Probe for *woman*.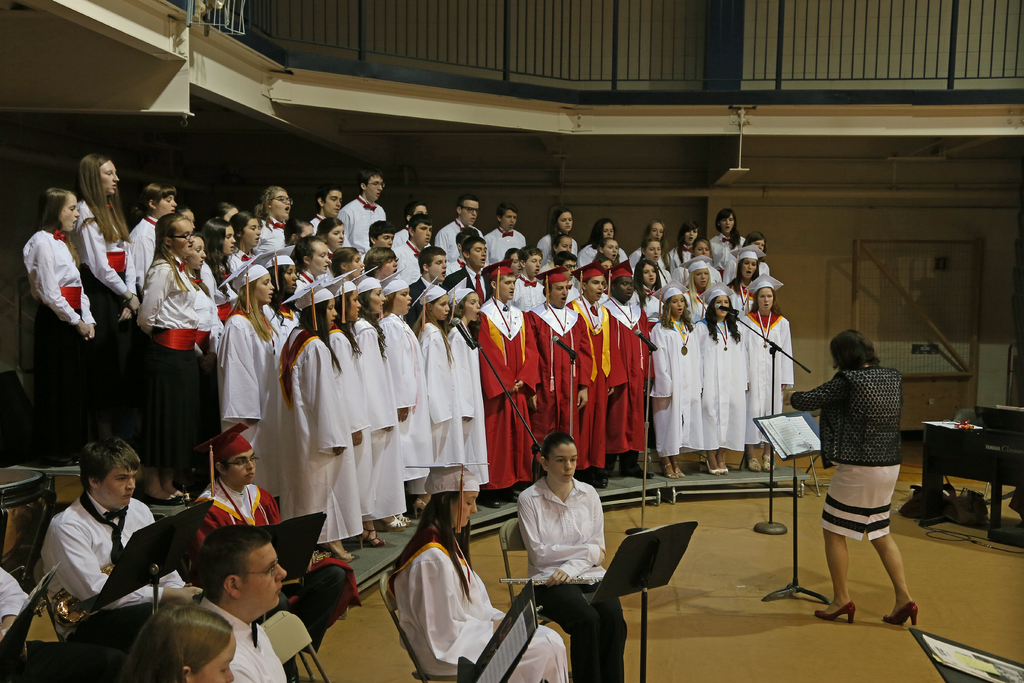
Probe result: [x1=201, y1=218, x2=237, y2=270].
